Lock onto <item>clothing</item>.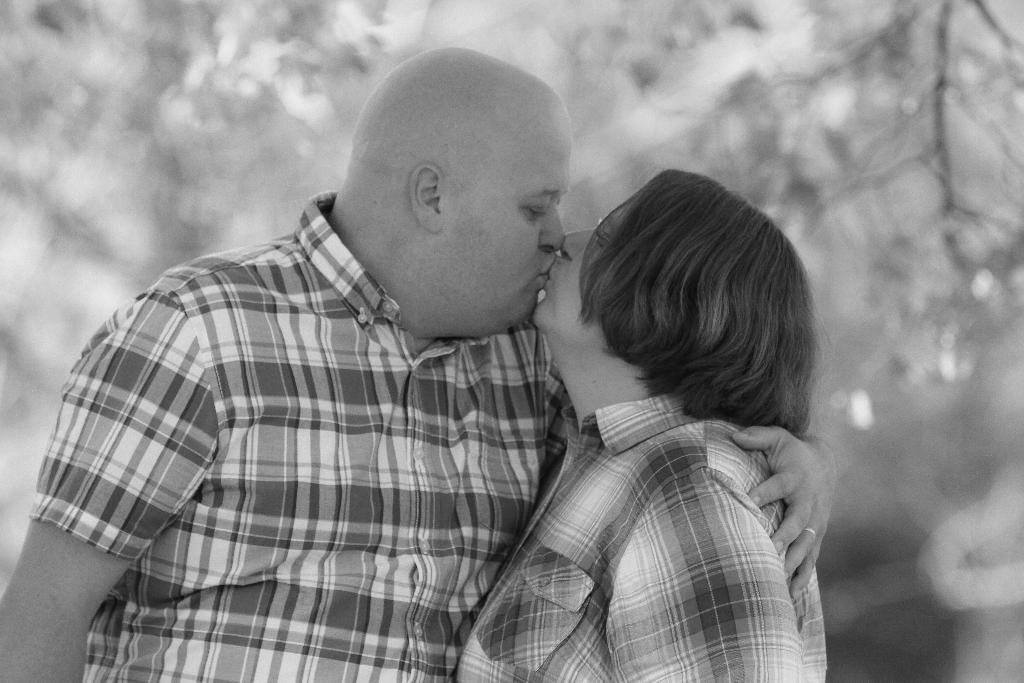
Locked: 24 181 581 682.
